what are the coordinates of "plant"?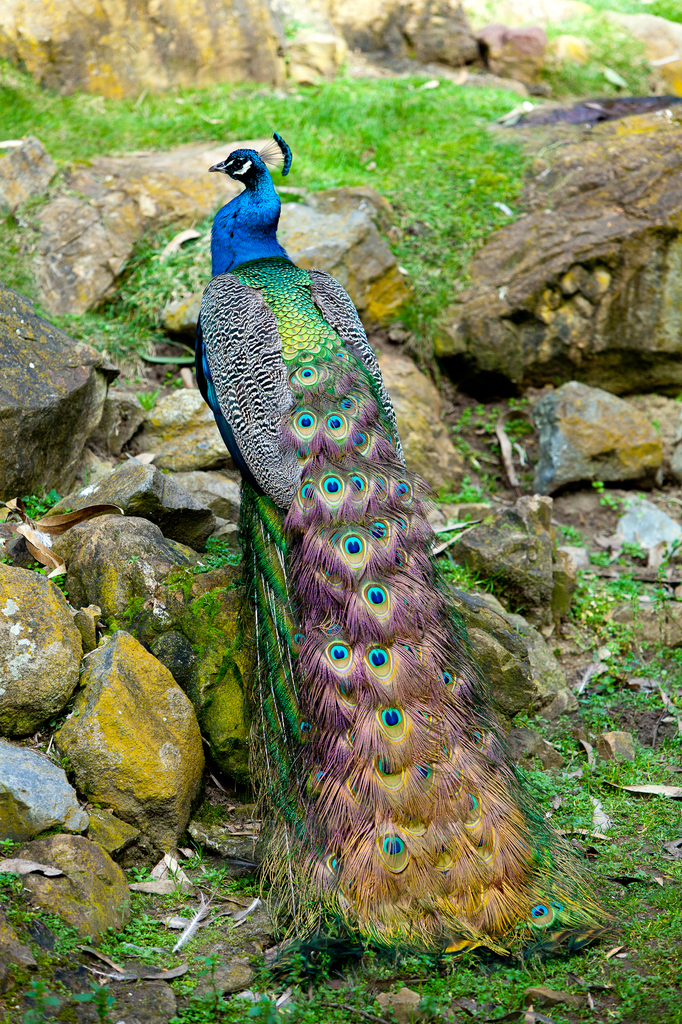
BBox(0, 54, 548, 417).
